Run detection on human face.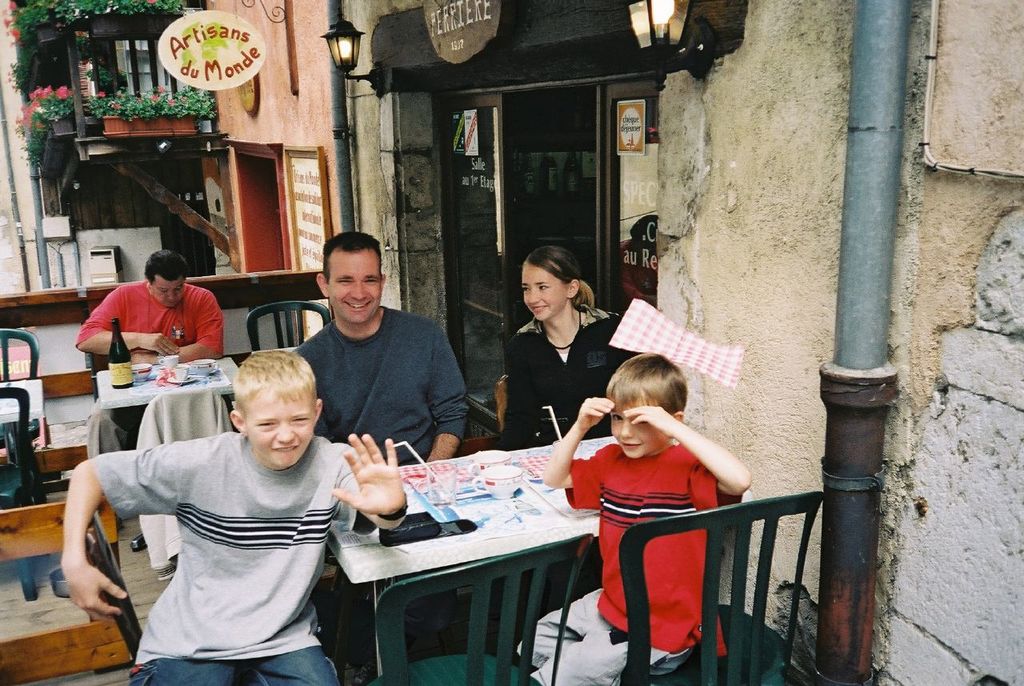
Result: [left=159, top=283, right=187, bottom=305].
